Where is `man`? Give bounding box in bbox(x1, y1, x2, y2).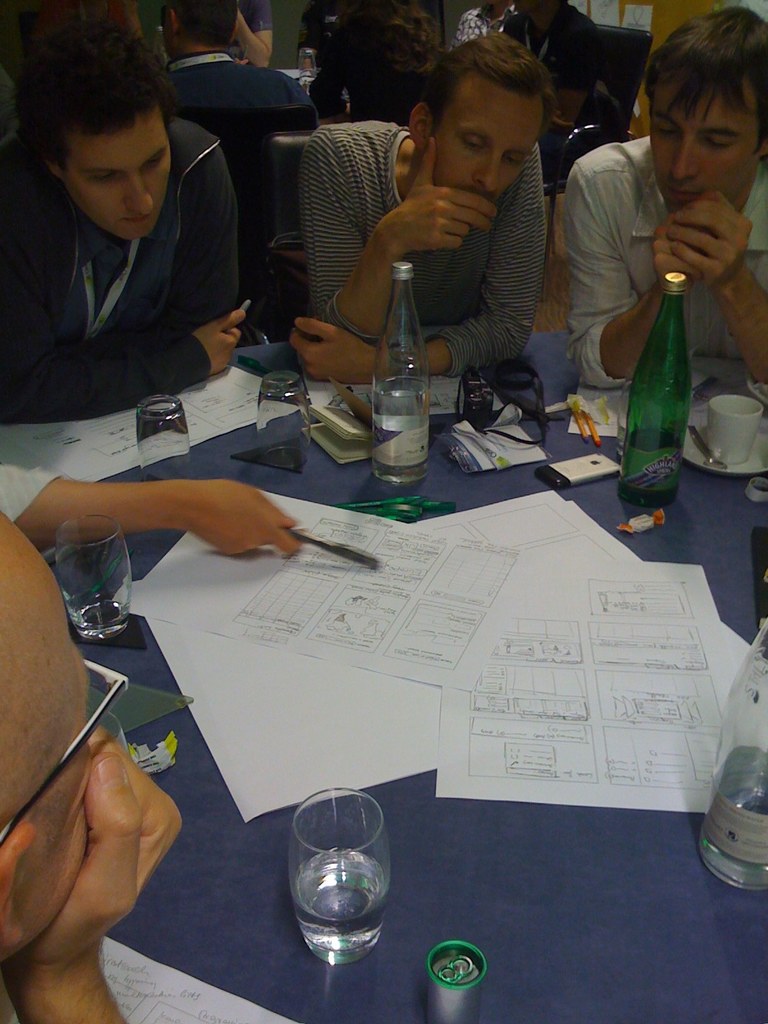
bbox(278, 49, 620, 403).
